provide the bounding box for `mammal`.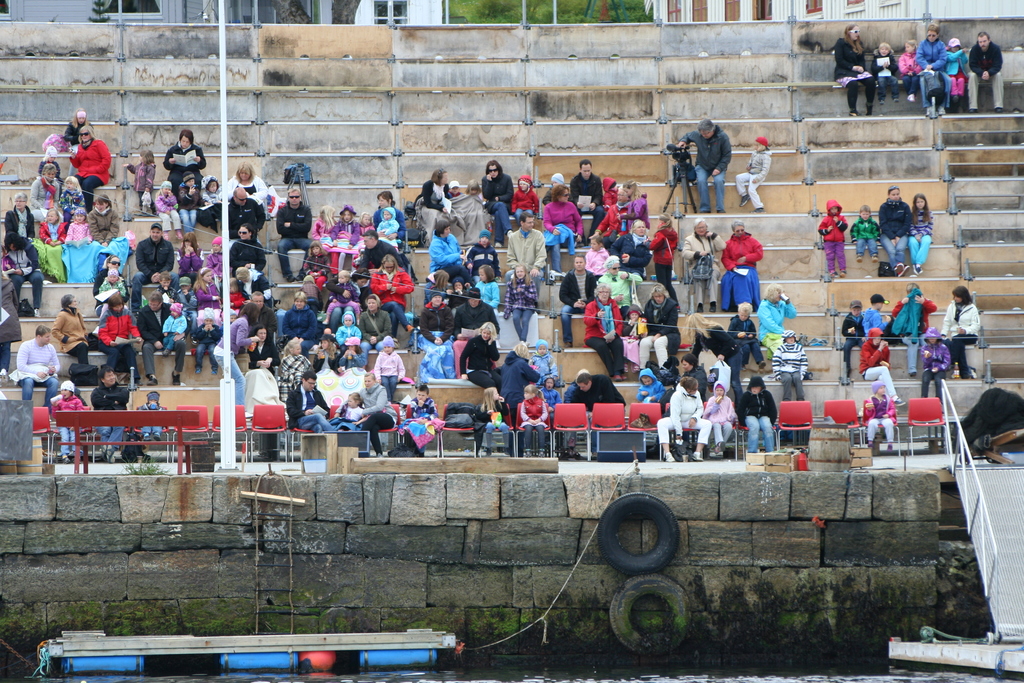
x1=860 y1=324 x2=903 y2=404.
